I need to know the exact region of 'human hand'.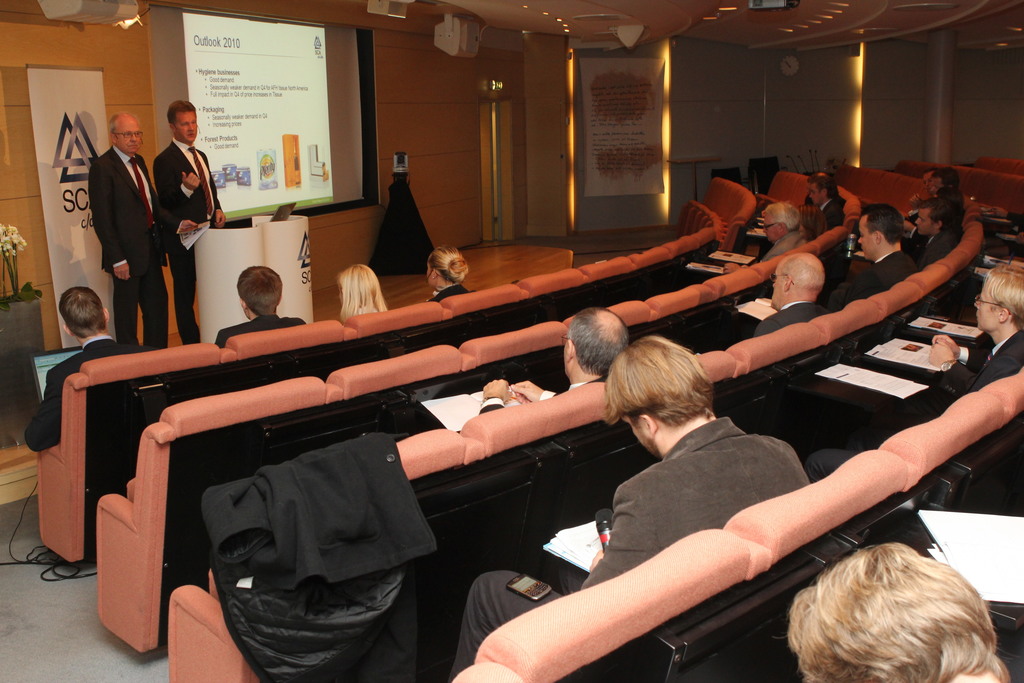
Region: bbox(217, 213, 228, 230).
